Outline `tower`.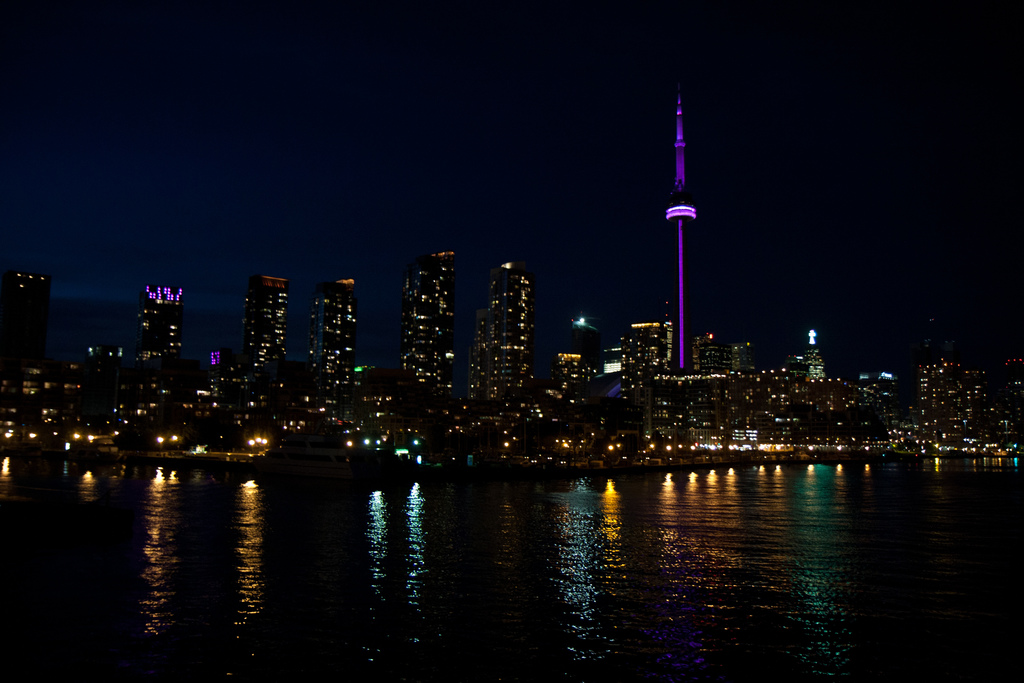
Outline: bbox=(303, 272, 360, 404).
